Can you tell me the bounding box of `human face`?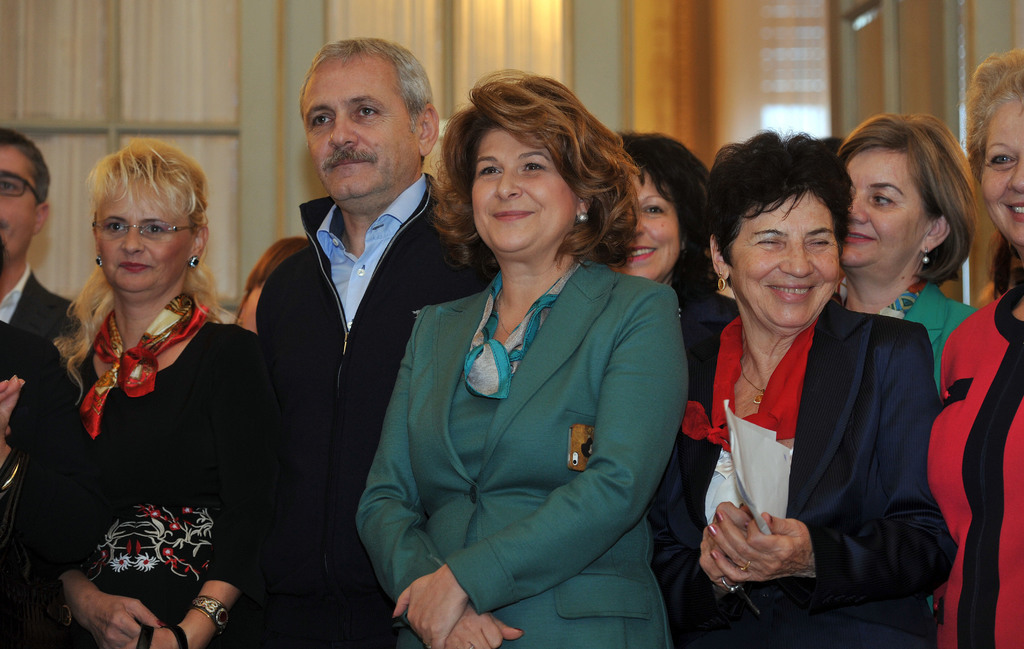
[left=477, top=127, right=586, bottom=259].
